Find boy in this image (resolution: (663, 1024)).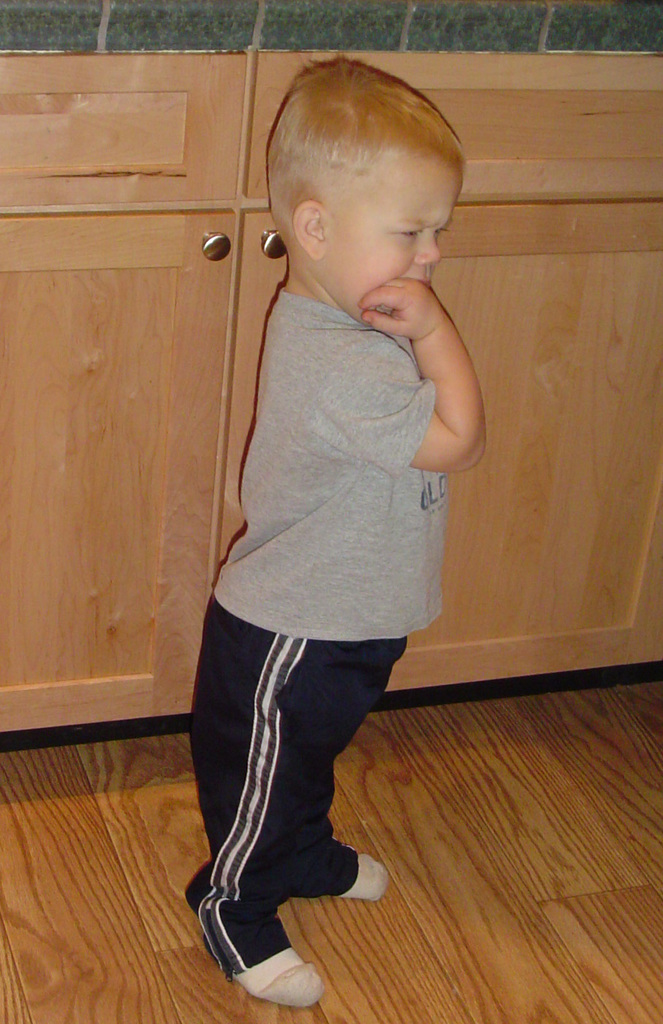
{"x1": 183, "y1": 51, "x2": 491, "y2": 985}.
